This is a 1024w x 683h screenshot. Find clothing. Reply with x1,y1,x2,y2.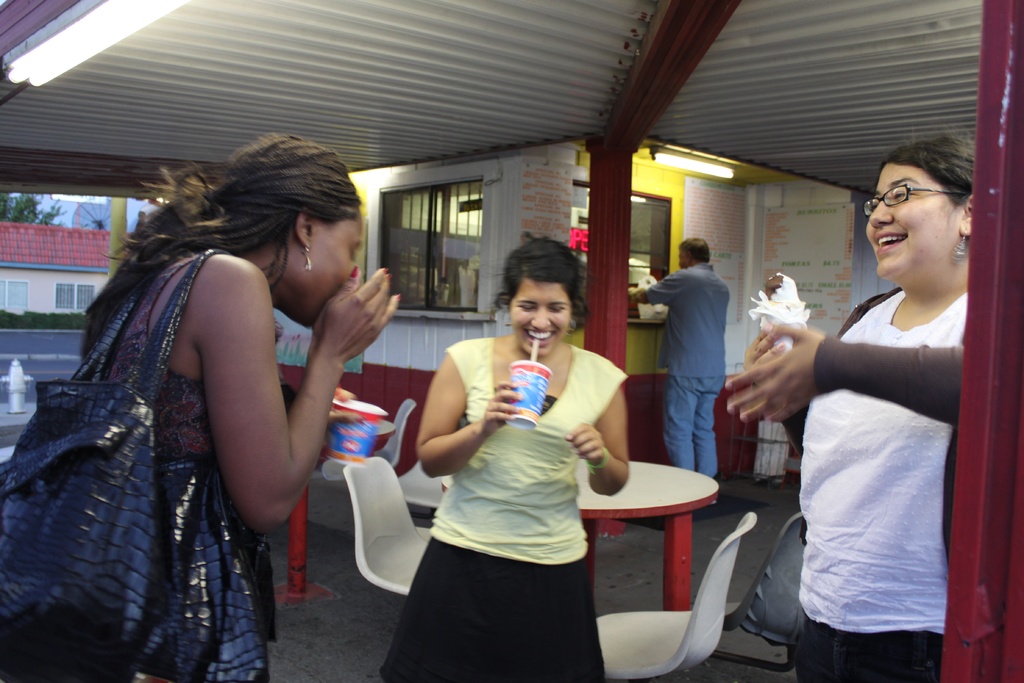
645,262,732,477.
